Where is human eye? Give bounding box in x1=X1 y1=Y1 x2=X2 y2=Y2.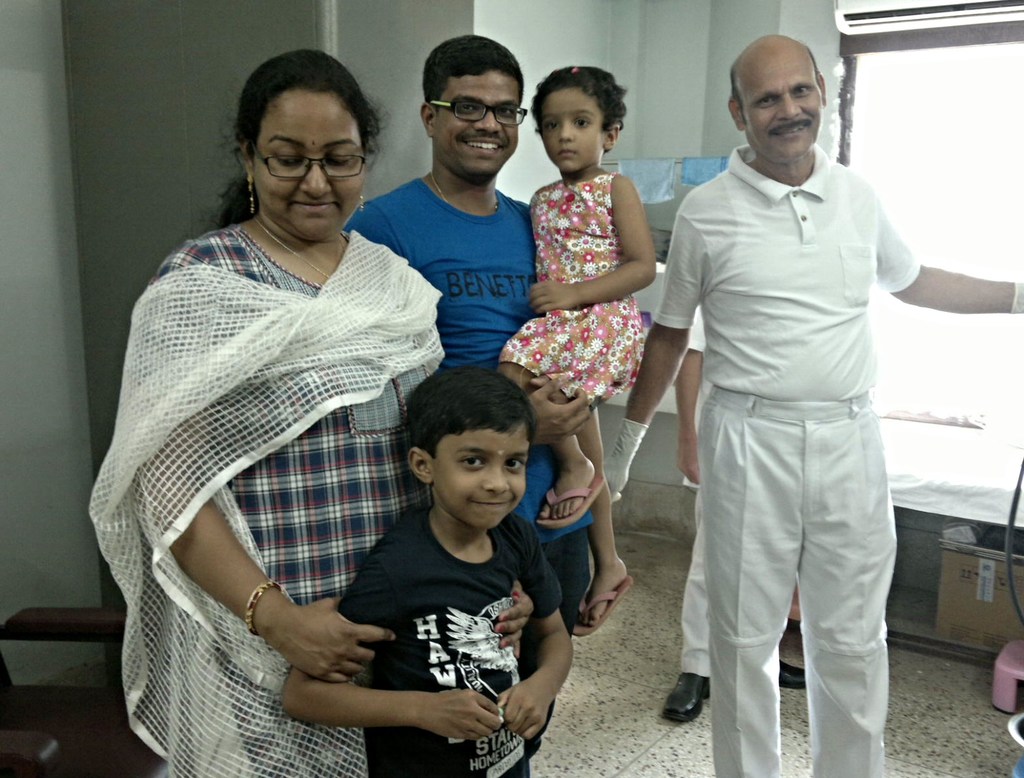
x1=456 y1=454 x2=483 y2=472.
